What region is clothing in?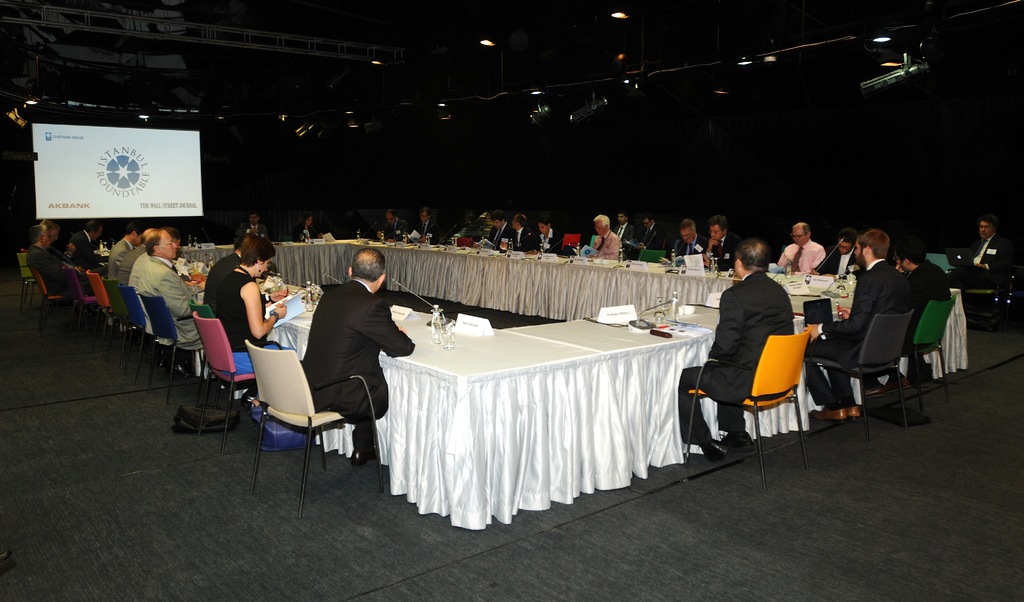
locate(108, 236, 133, 282).
